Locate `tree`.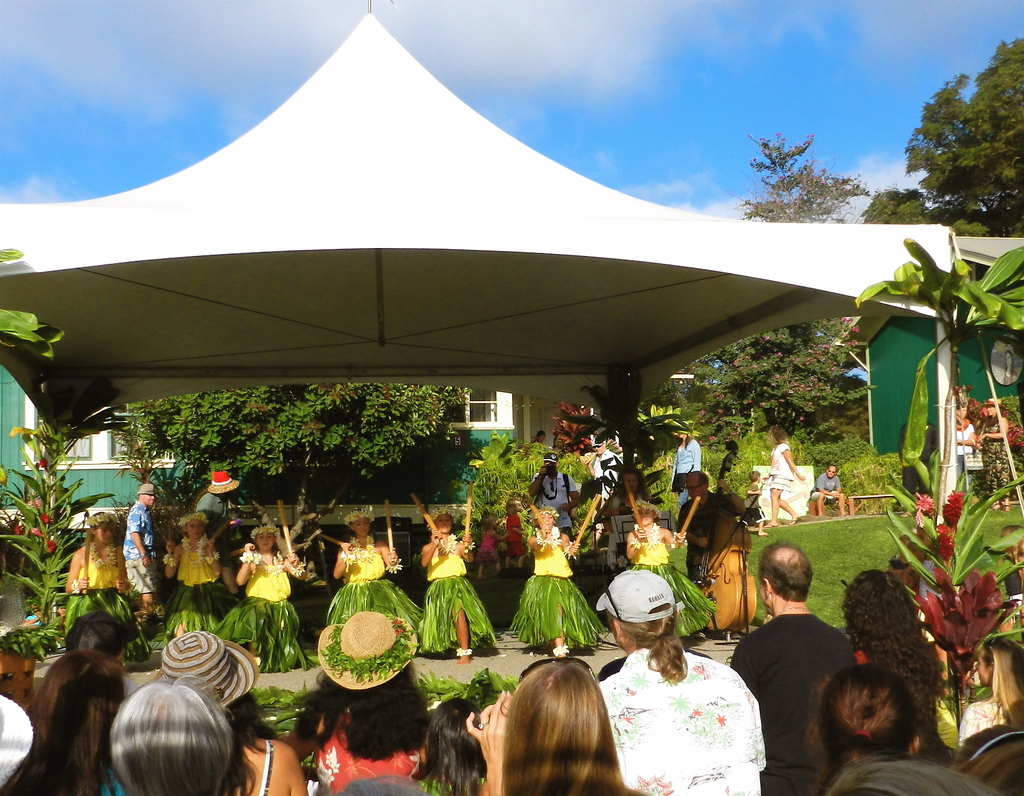
Bounding box: l=733, t=106, r=865, b=223.
